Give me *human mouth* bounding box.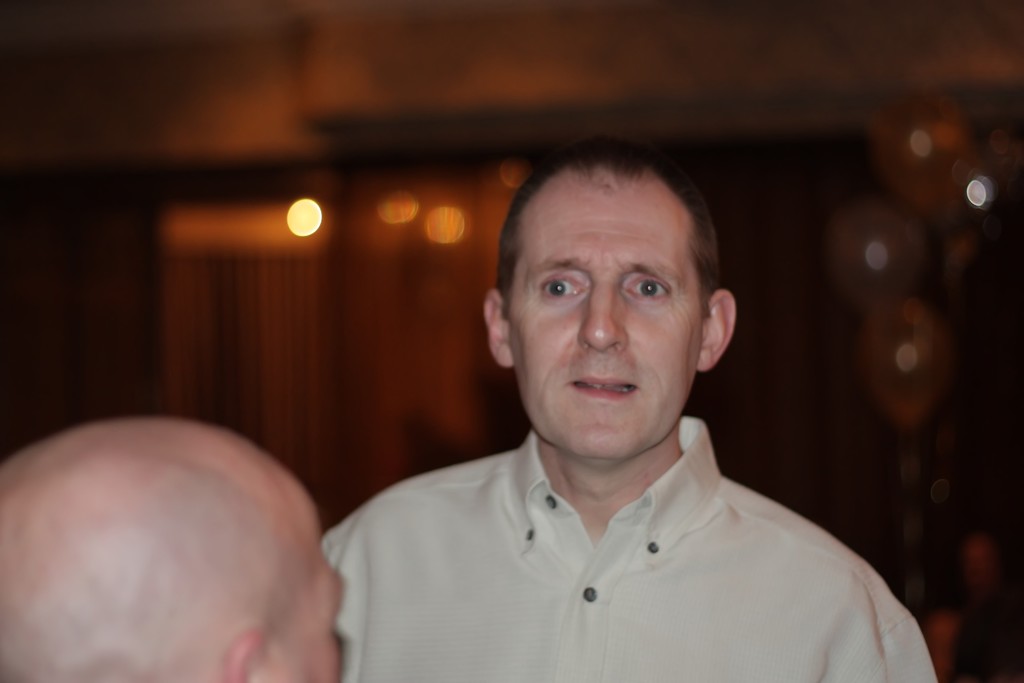
rect(572, 370, 637, 398).
